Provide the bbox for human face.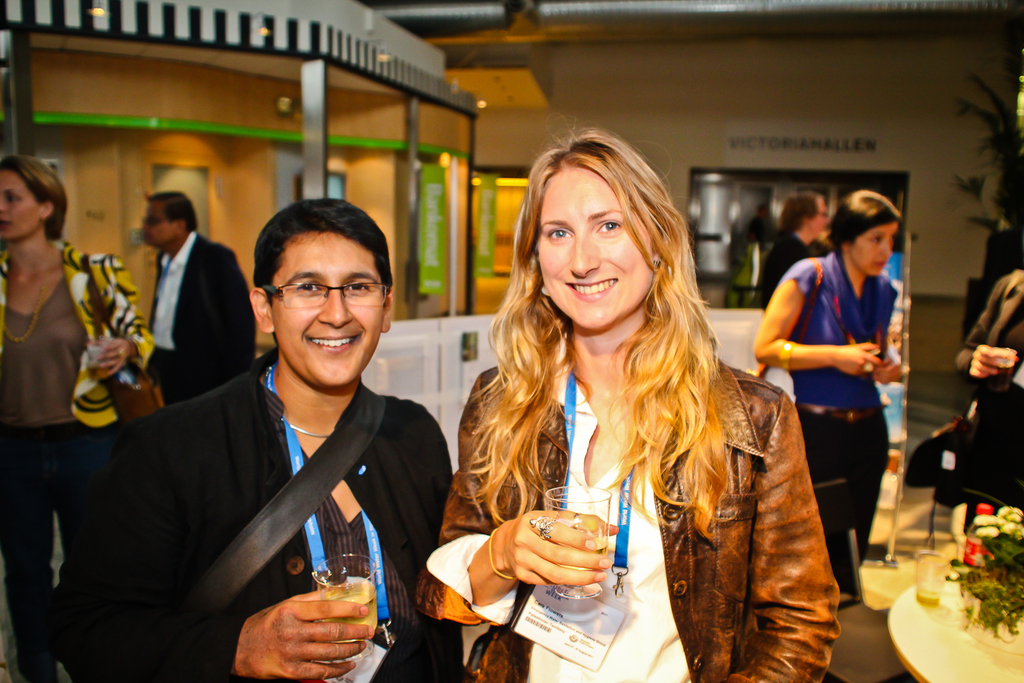
[139,202,178,245].
